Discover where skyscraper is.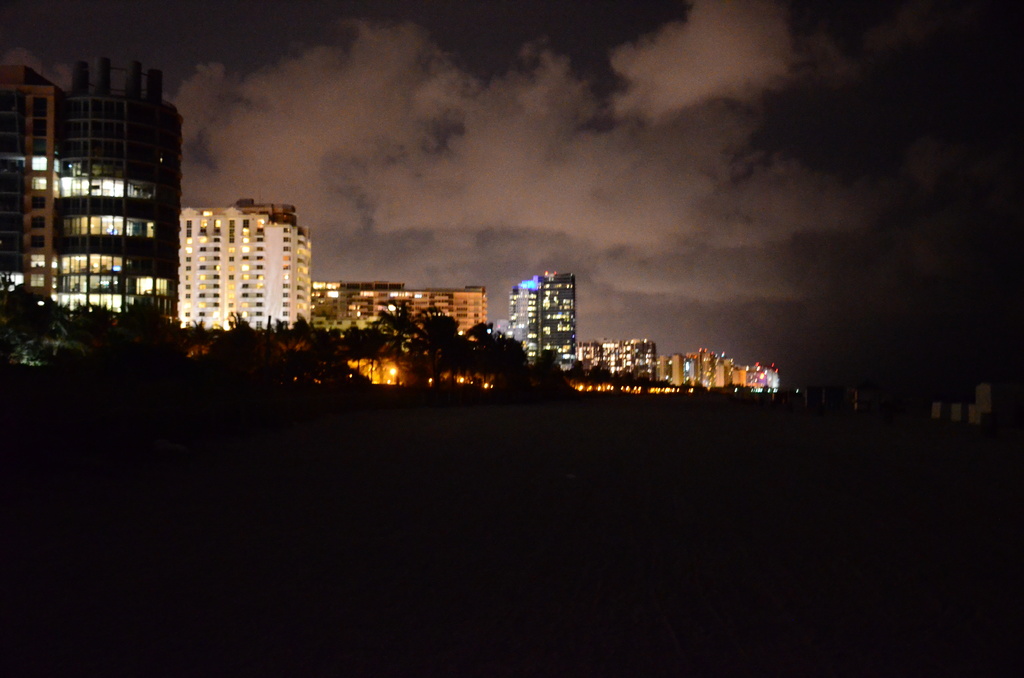
Discovered at select_region(513, 270, 590, 397).
